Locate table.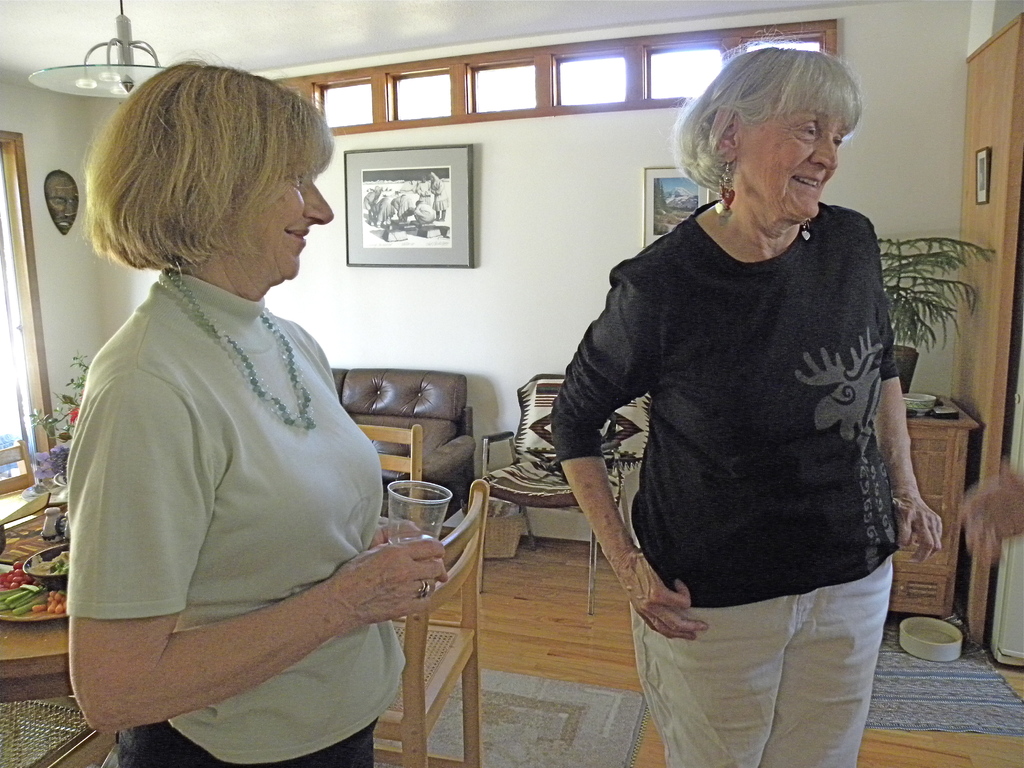
Bounding box: bbox(888, 396, 981, 619).
